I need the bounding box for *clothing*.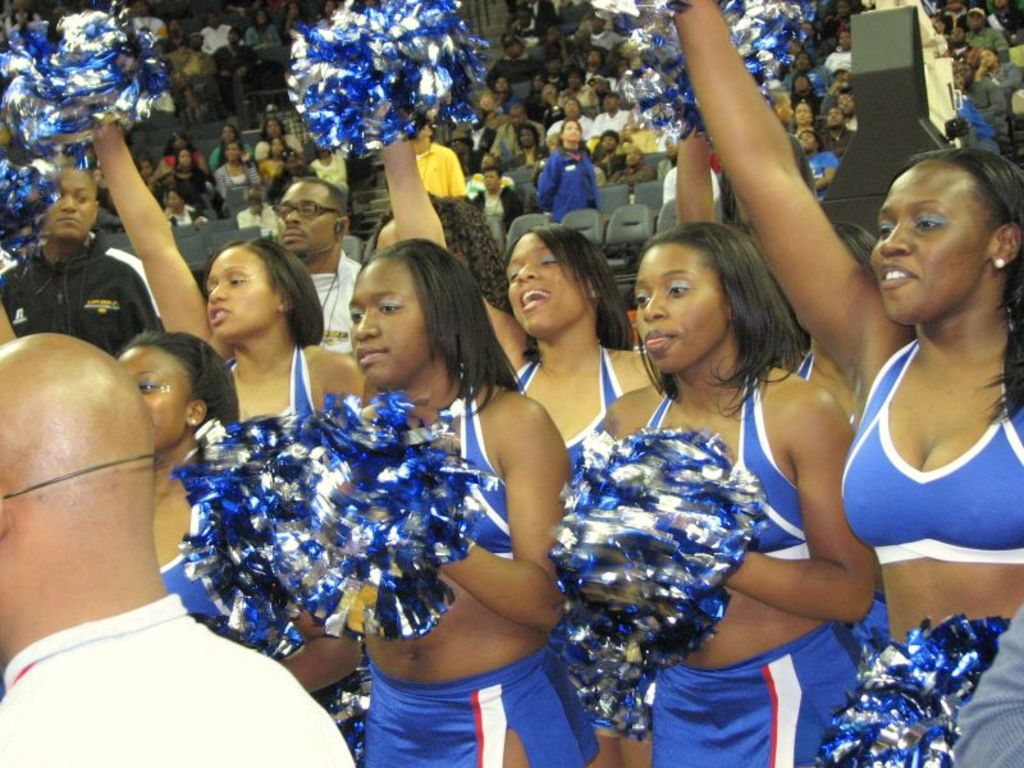
Here it is: locate(419, 145, 474, 201).
